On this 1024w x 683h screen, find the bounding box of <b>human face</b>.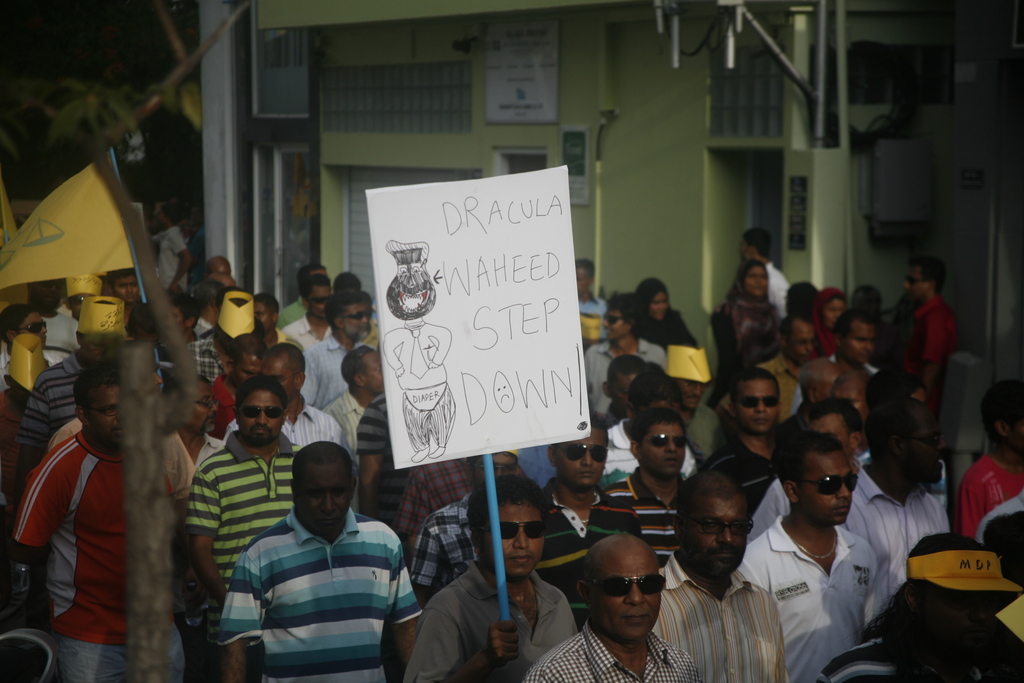
Bounding box: {"left": 15, "top": 317, "right": 40, "bottom": 345}.
